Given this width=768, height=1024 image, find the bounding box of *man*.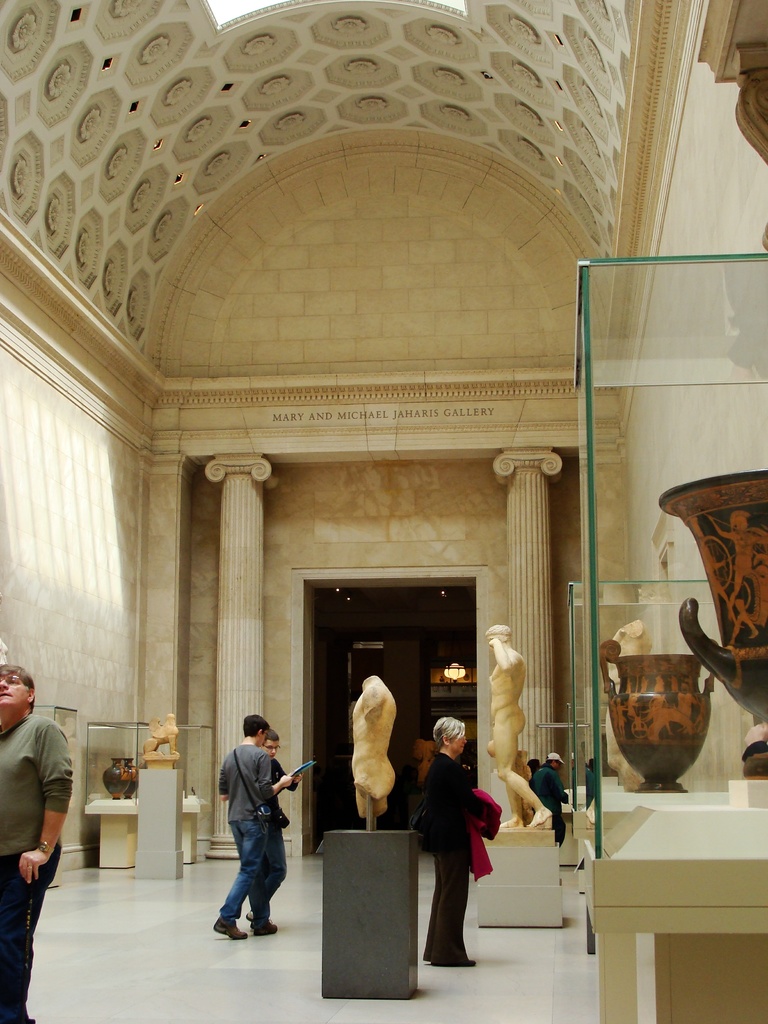
0:657:76:1023.
